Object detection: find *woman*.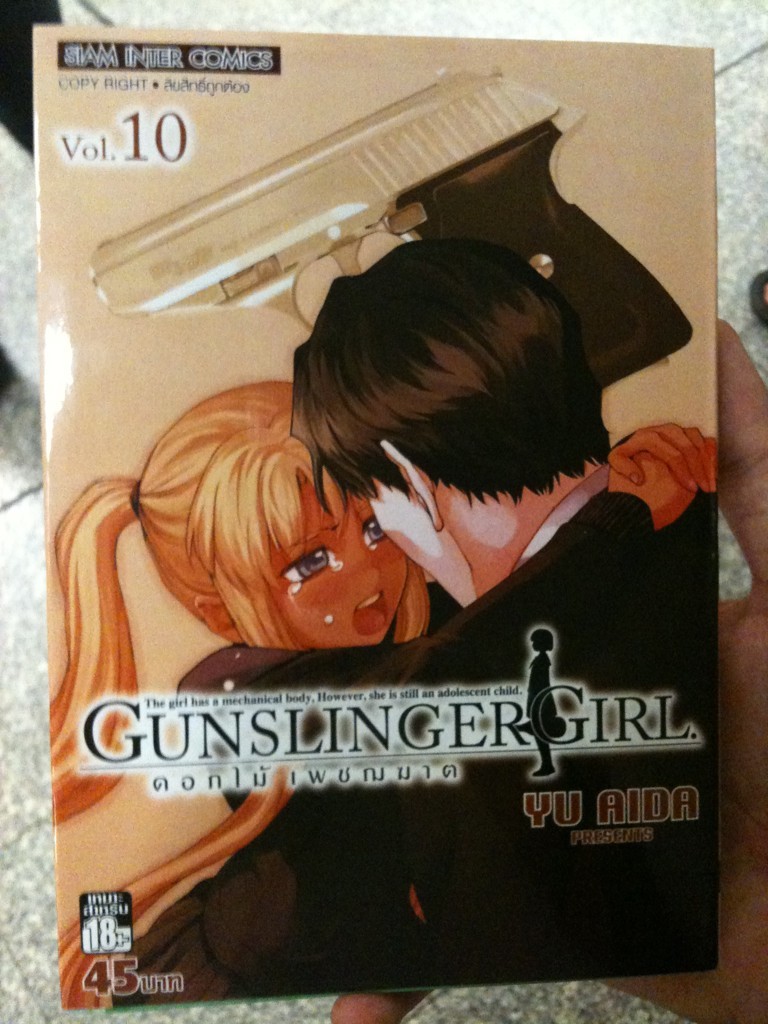
<bbox>52, 381, 719, 1010</bbox>.
